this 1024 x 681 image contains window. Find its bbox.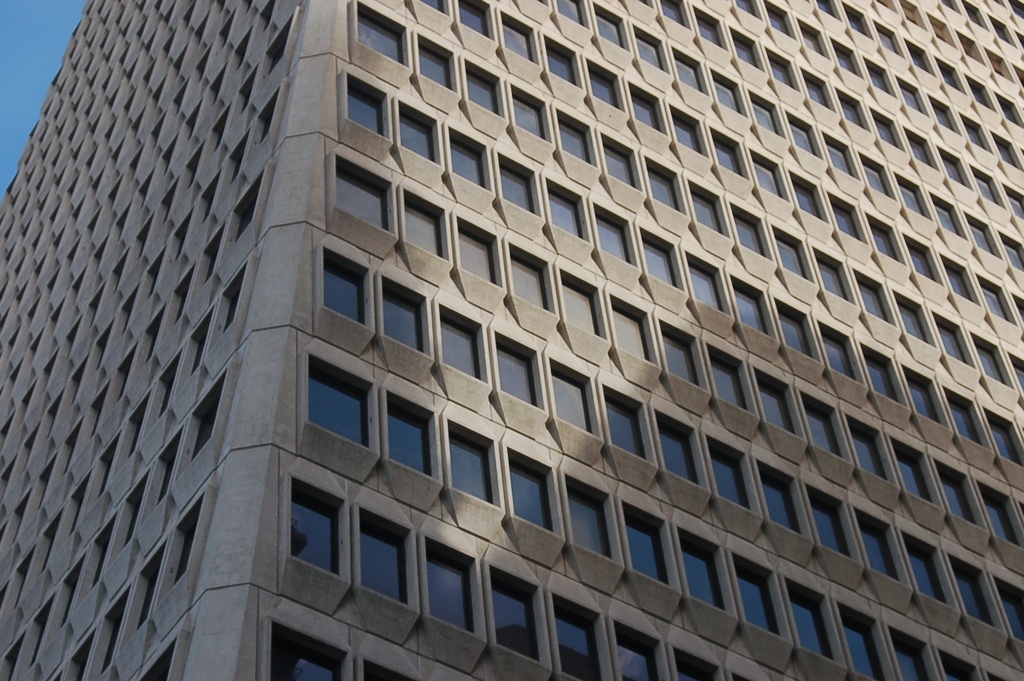
(711, 444, 747, 509).
